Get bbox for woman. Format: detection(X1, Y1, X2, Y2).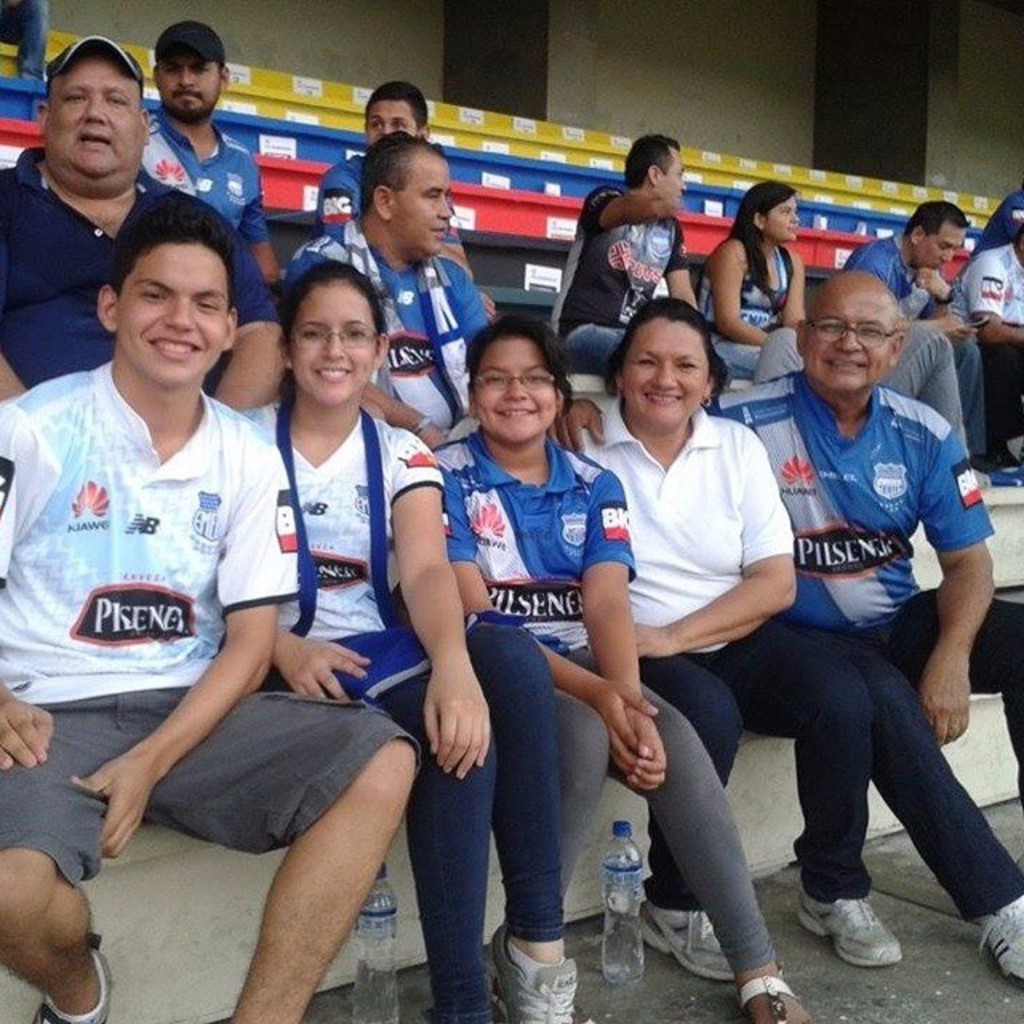
detection(584, 301, 904, 987).
